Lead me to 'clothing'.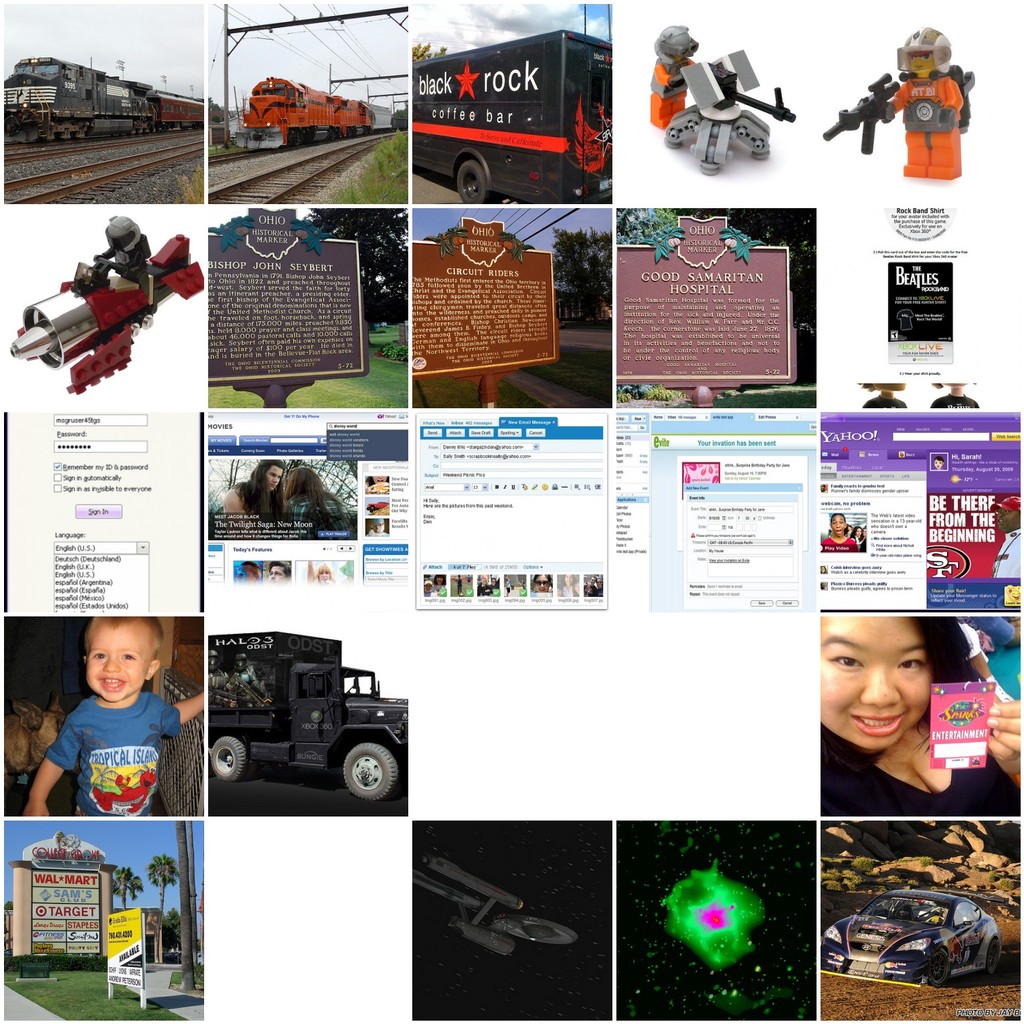
Lead to BBox(41, 671, 179, 834).
